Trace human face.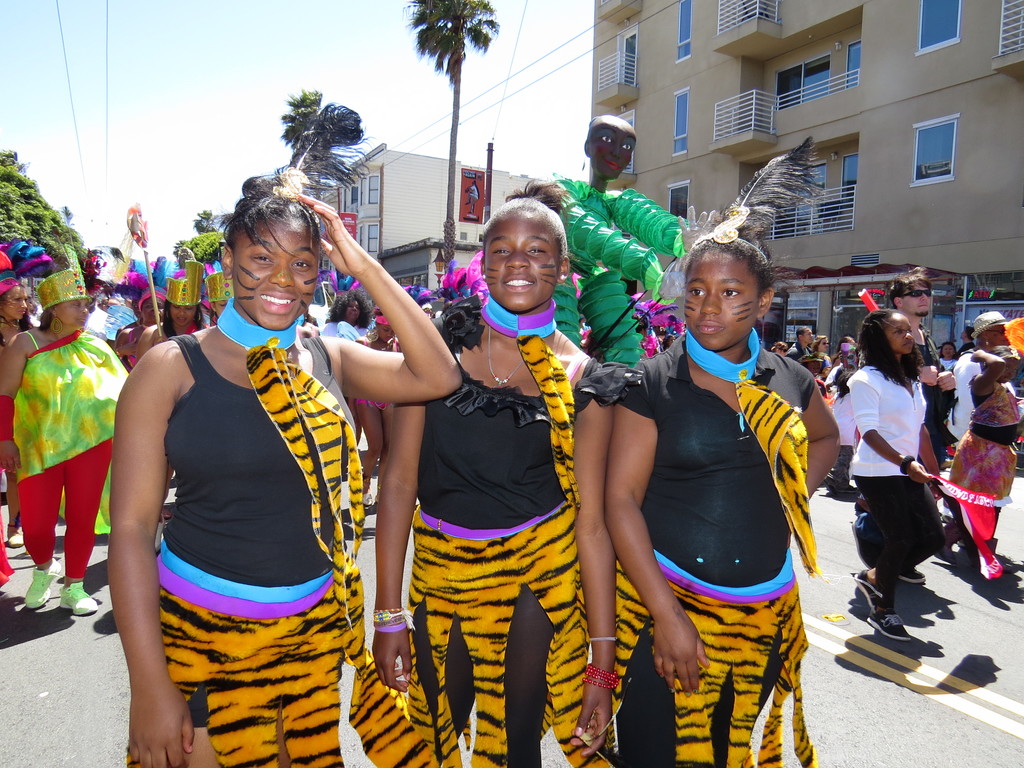
Traced to 820 337 829 351.
